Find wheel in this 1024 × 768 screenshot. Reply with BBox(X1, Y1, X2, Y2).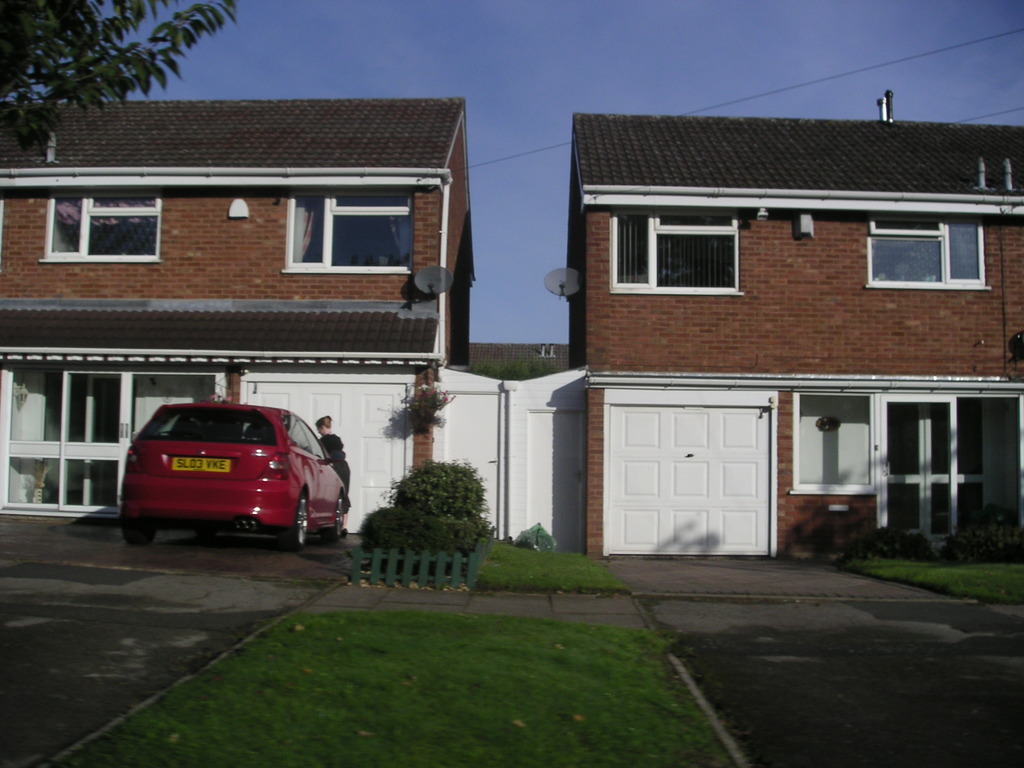
BBox(122, 523, 159, 547).
